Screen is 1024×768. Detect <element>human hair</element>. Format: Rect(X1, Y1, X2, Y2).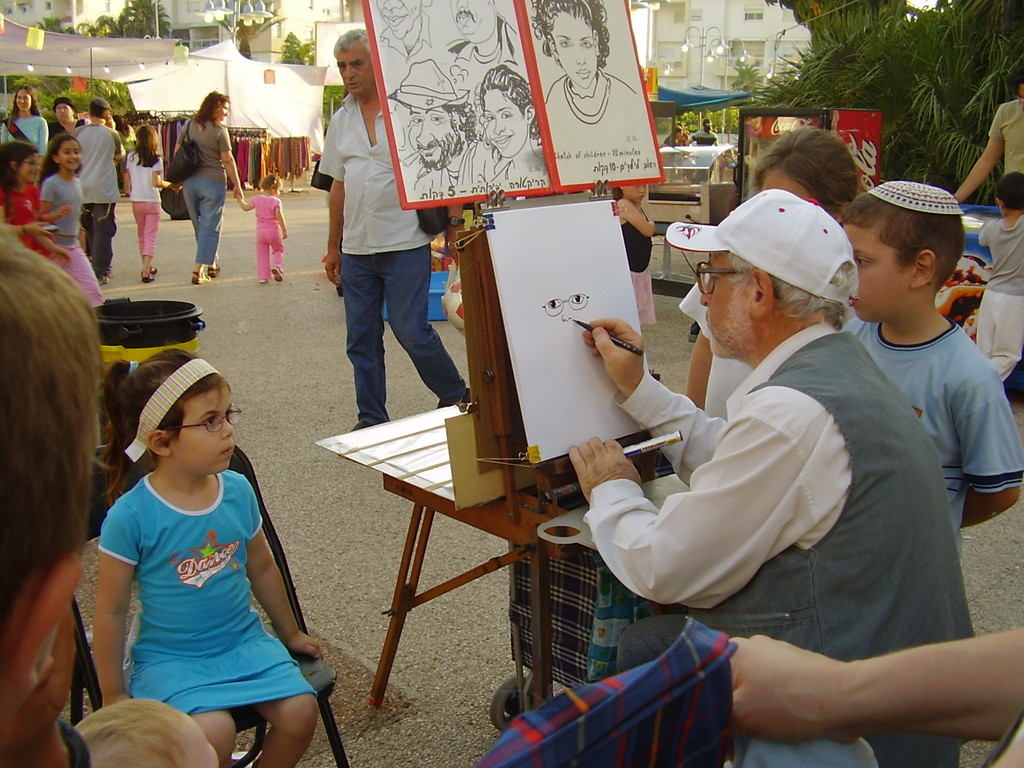
Rect(448, 100, 473, 157).
